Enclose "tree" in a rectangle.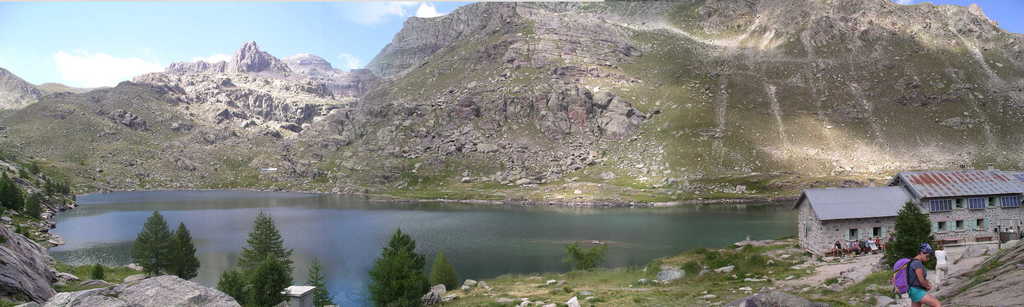
6:176:18:213.
